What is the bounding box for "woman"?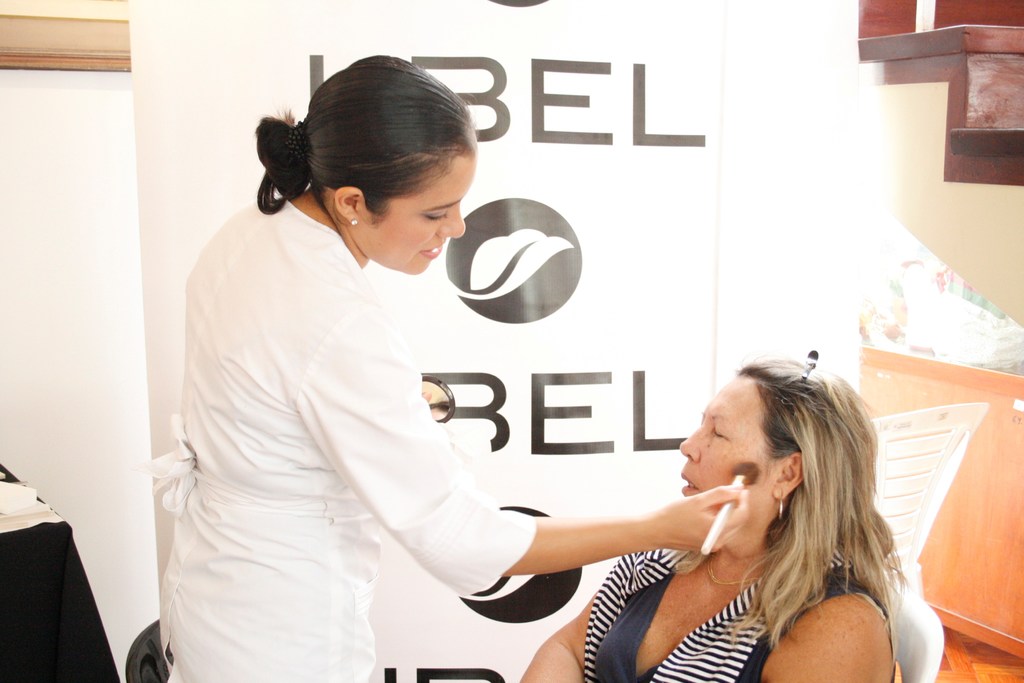
x1=145 y1=55 x2=753 y2=682.
